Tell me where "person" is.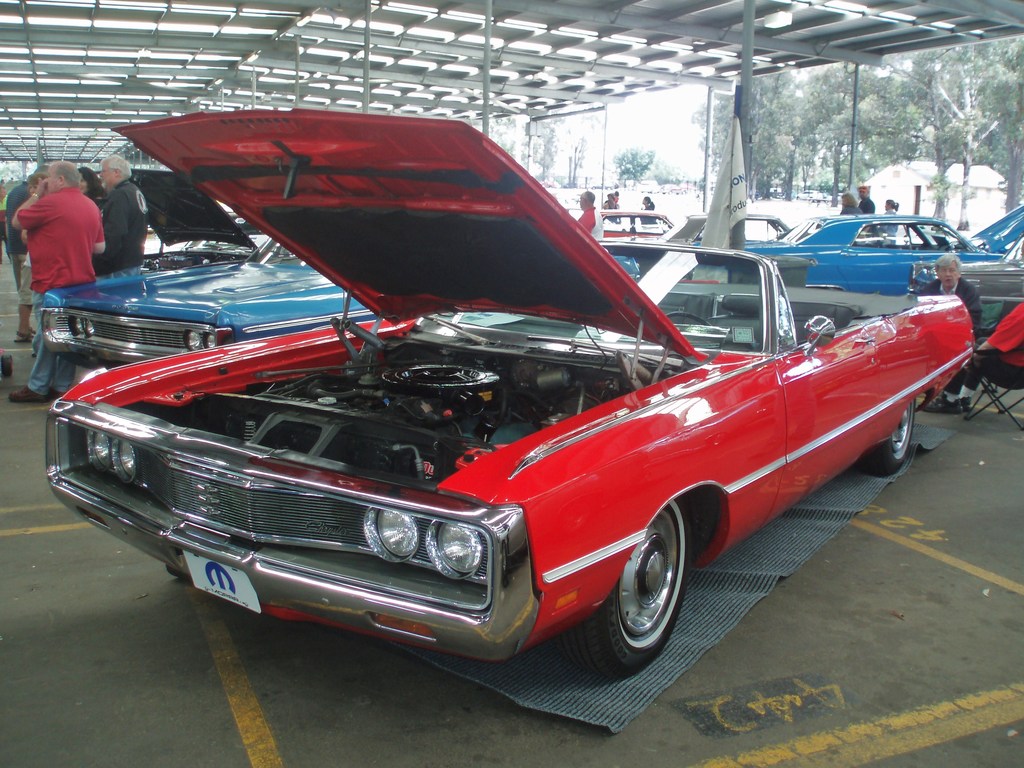
"person" is at 92 155 148 279.
